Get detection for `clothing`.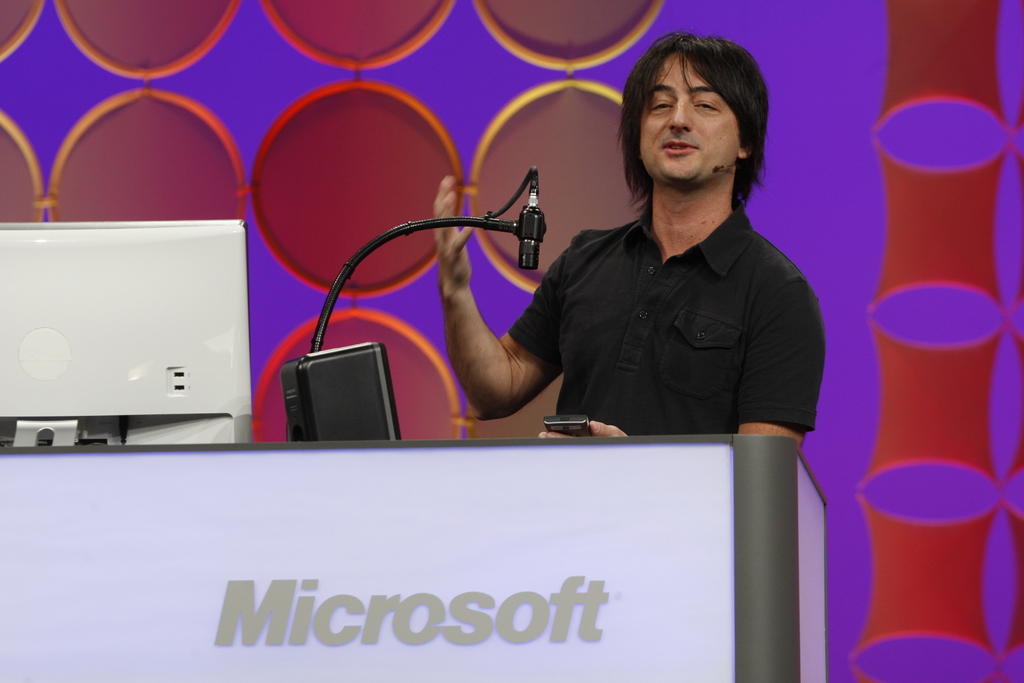
Detection: [x1=528, y1=165, x2=817, y2=445].
